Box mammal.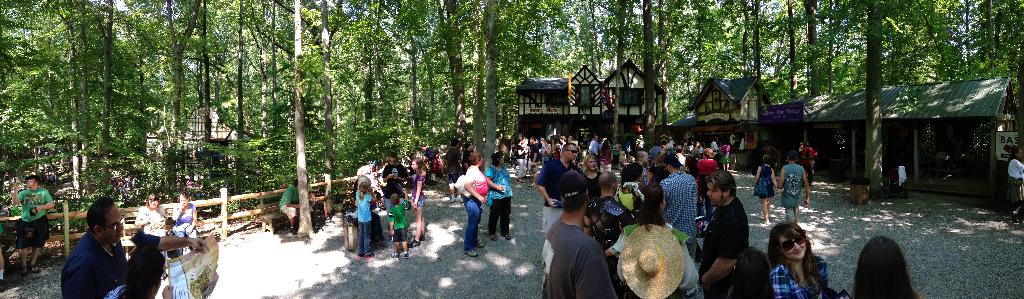
419 141 436 179.
